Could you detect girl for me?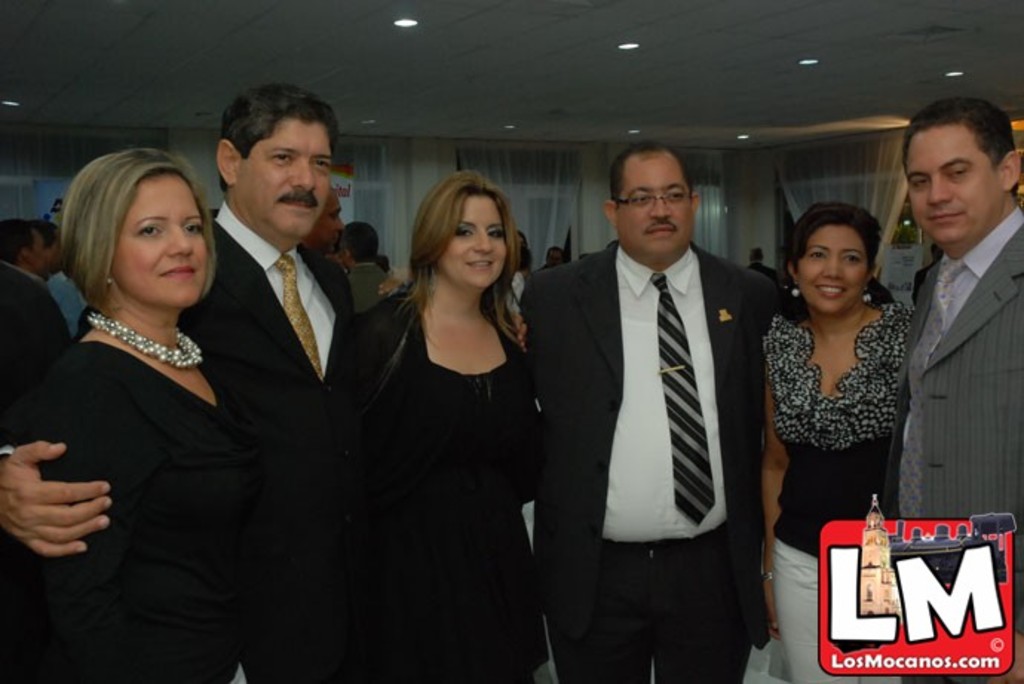
Detection result: region(31, 138, 237, 680).
